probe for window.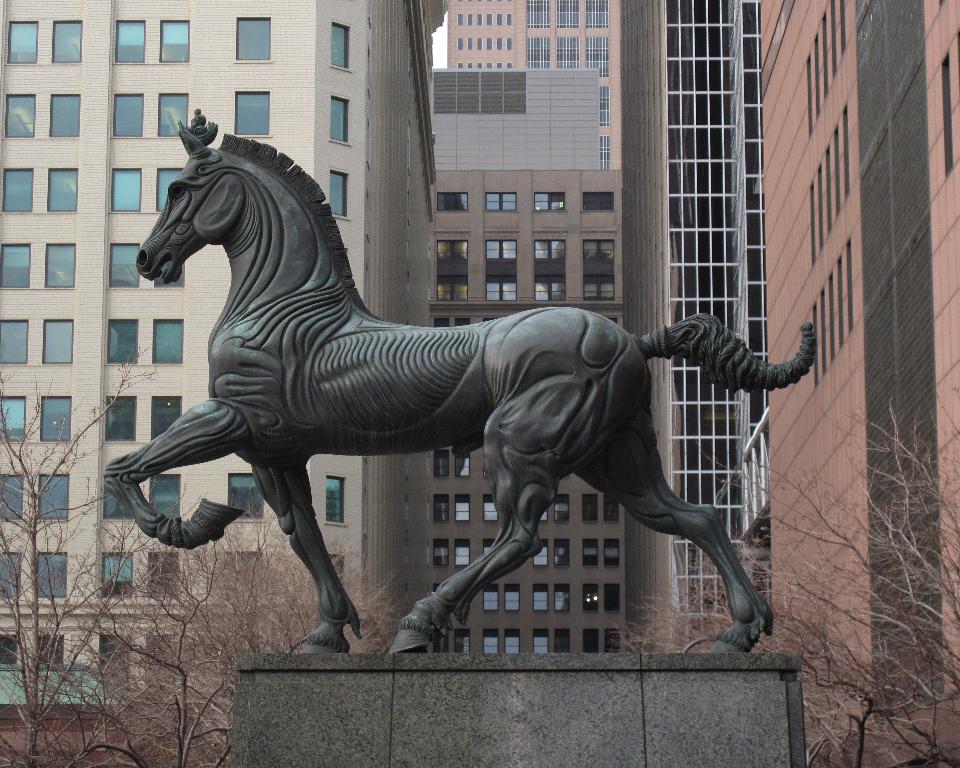
Probe result: BBox(439, 190, 469, 209).
